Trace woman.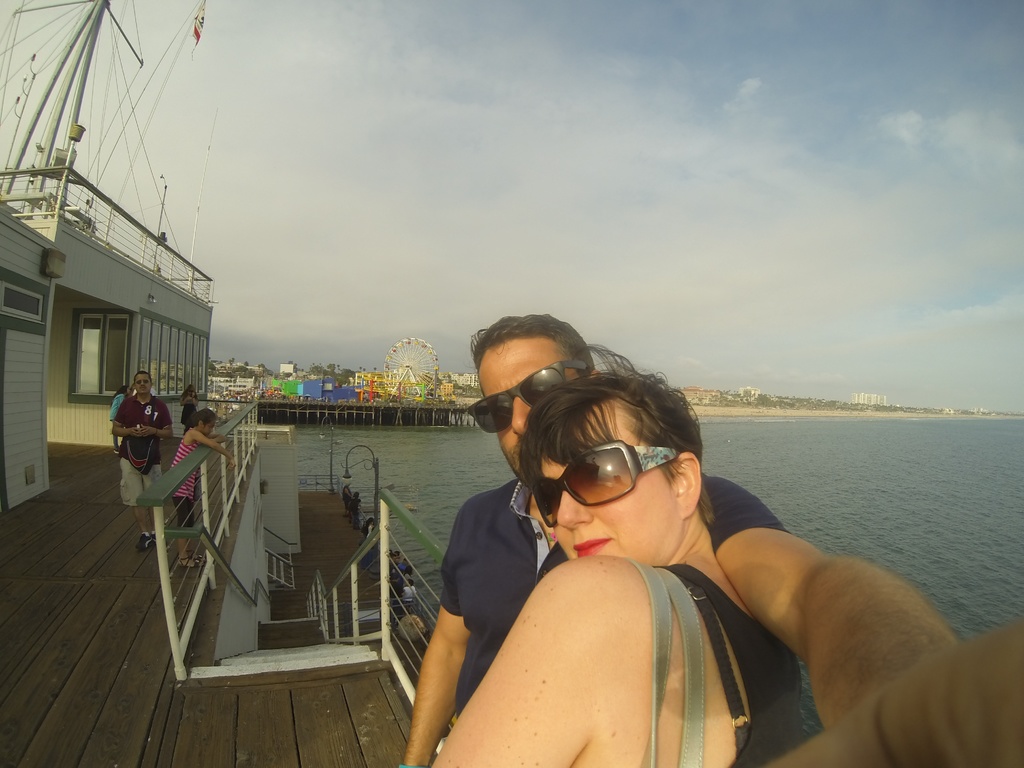
Traced to (179,383,198,428).
